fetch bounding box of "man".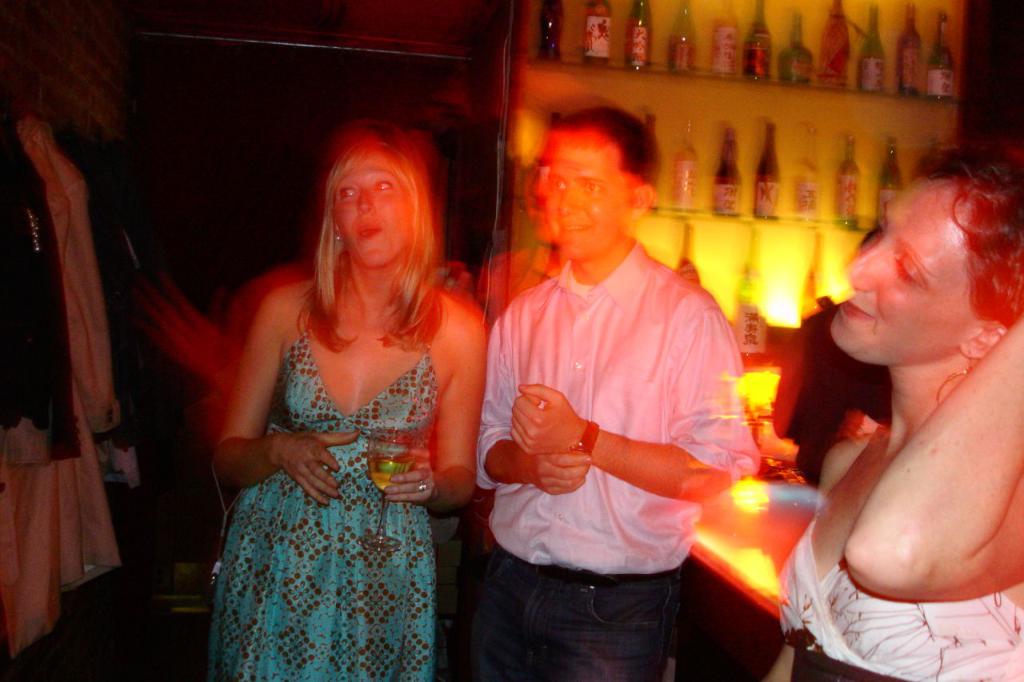
Bbox: box=[472, 108, 706, 549].
